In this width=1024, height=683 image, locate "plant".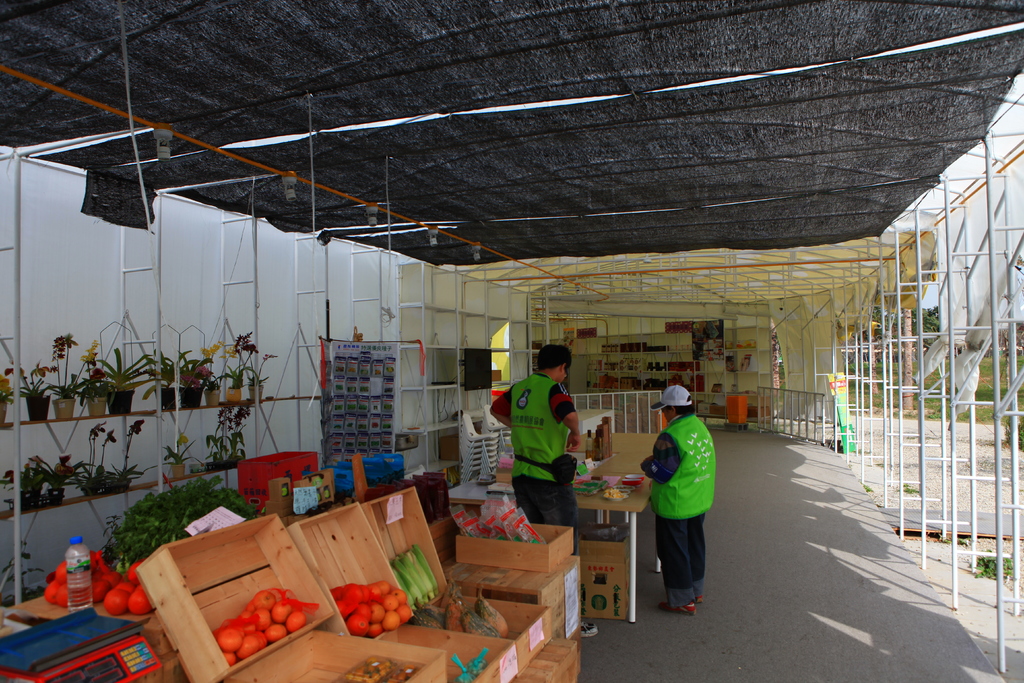
Bounding box: (179,359,216,391).
